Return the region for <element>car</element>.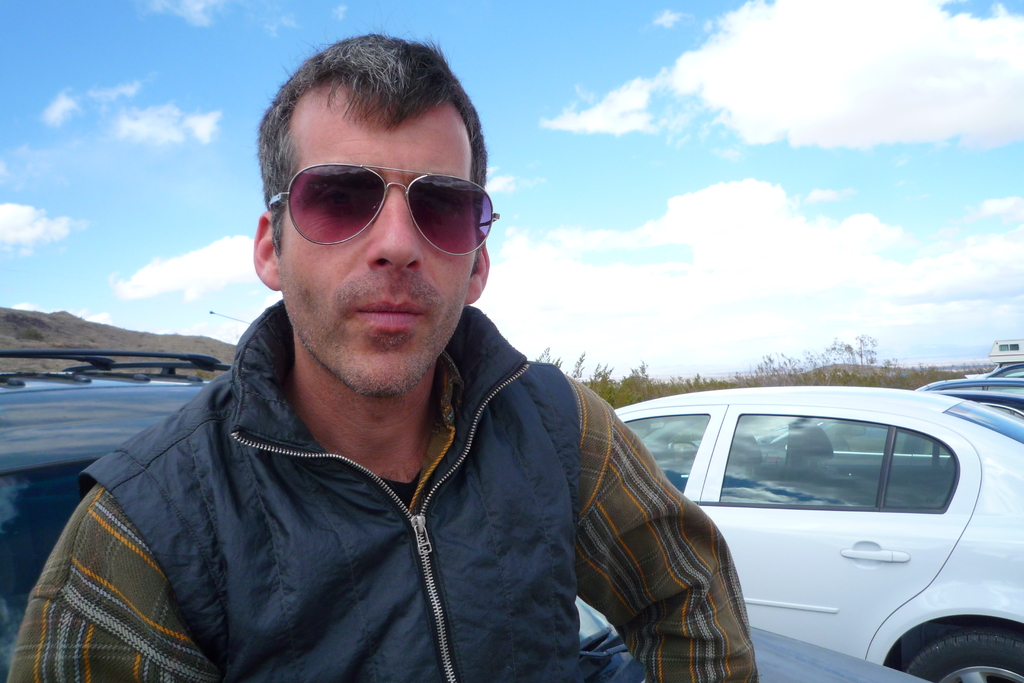
left=0, top=340, right=924, bottom=682.
